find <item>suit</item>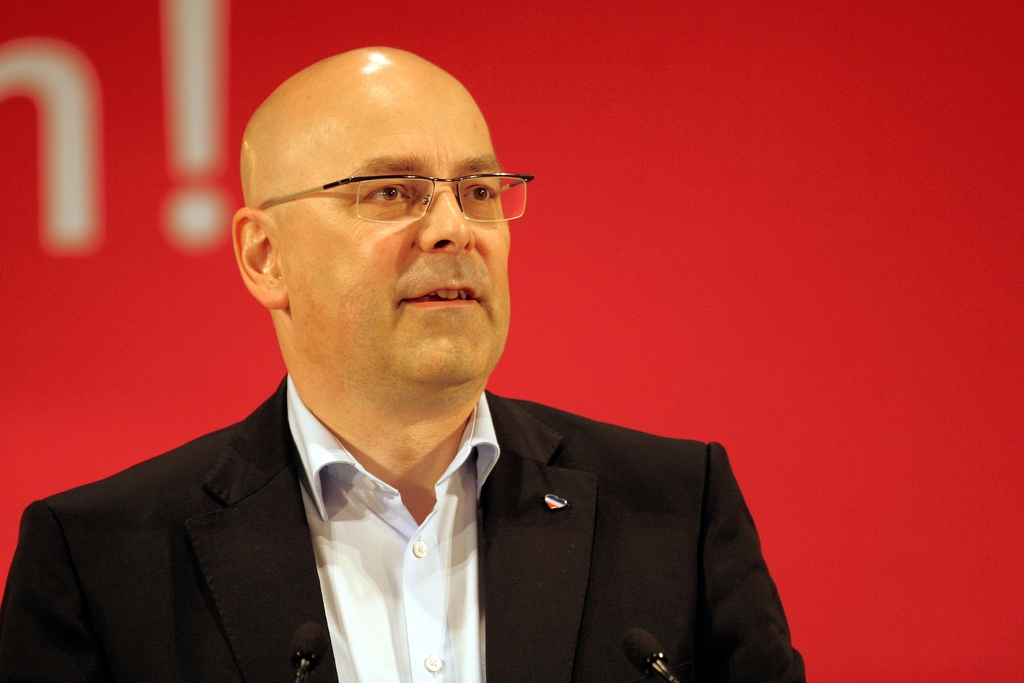
(40,350,811,674)
